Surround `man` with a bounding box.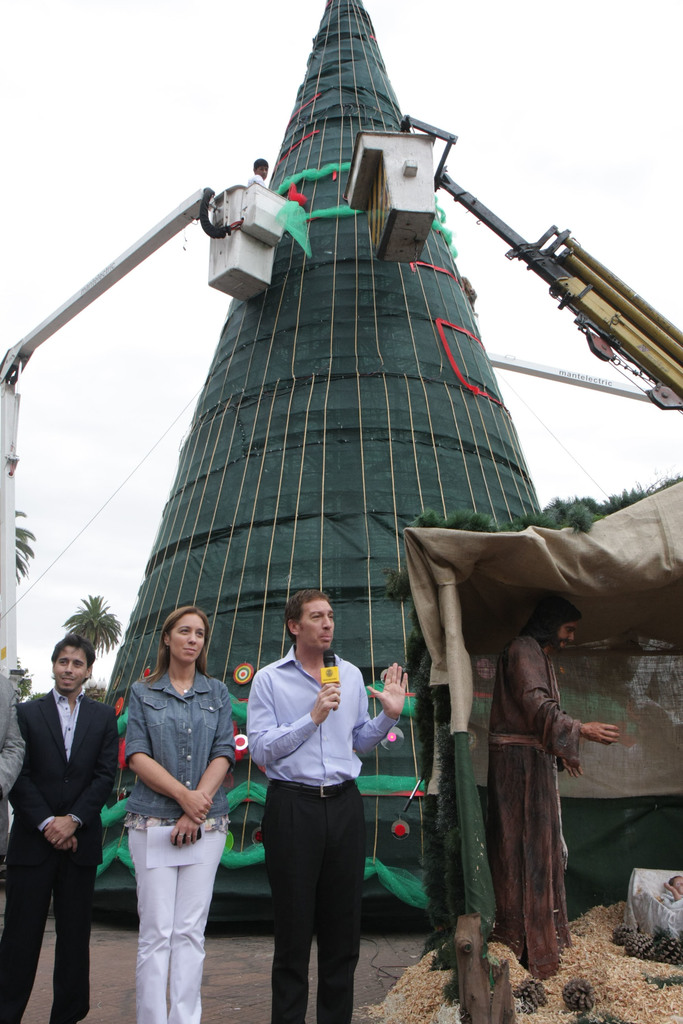
[0,632,117,1018].
